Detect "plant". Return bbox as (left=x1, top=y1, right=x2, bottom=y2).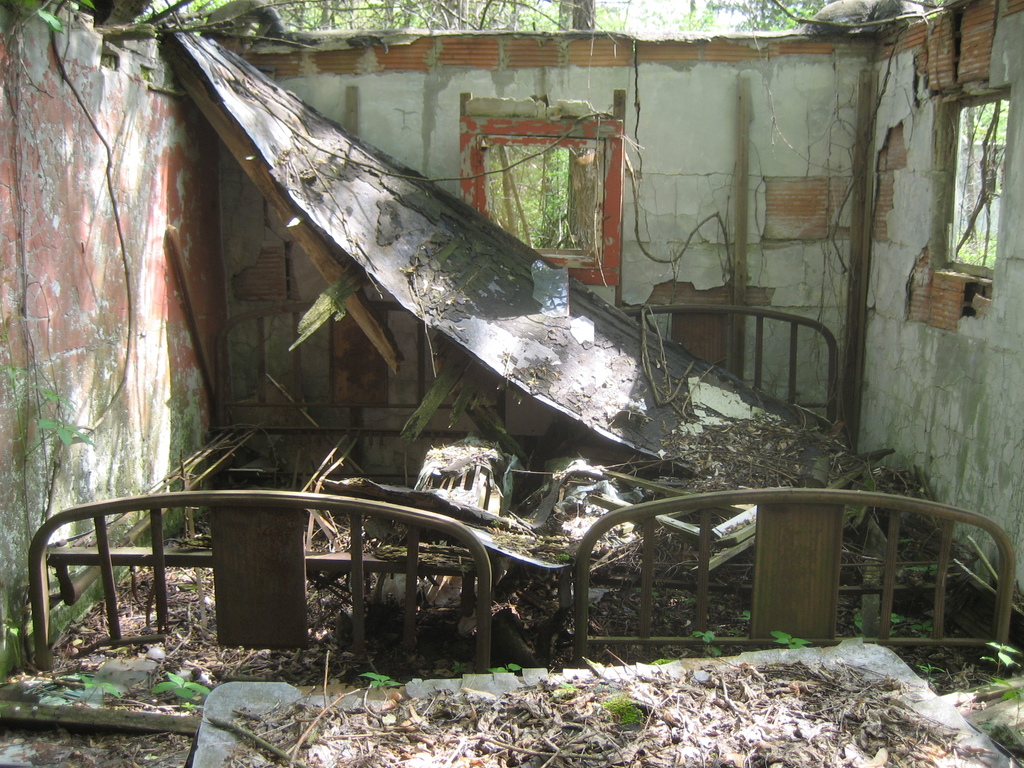
(left=600, top=694, right=643, bottom=725).
